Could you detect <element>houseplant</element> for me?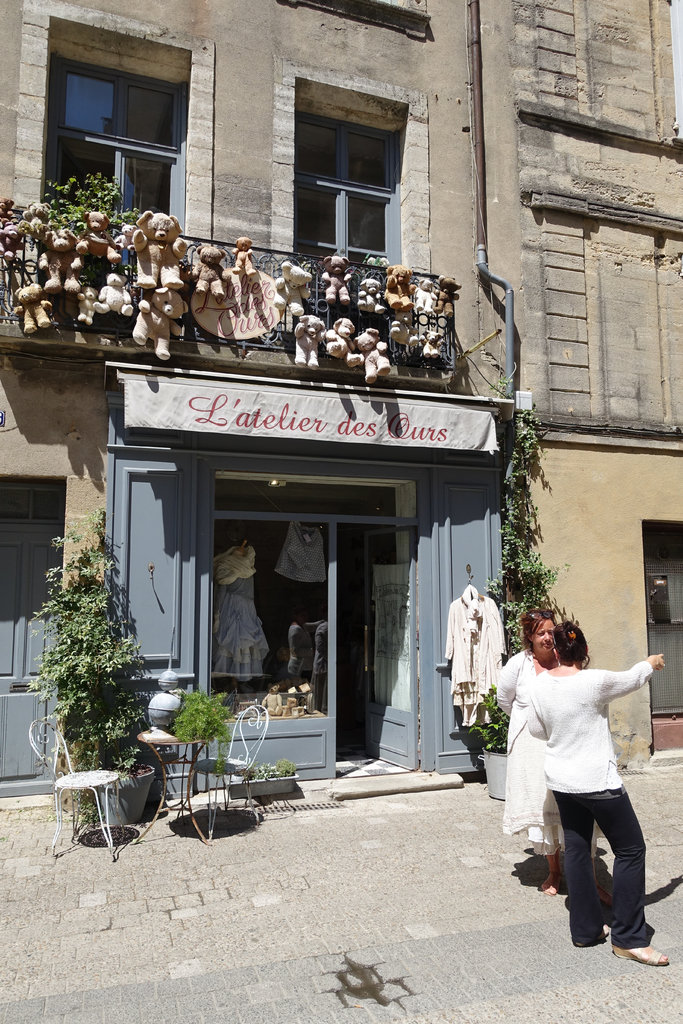
Detection result: select_region(3, 172, 164, 352).
